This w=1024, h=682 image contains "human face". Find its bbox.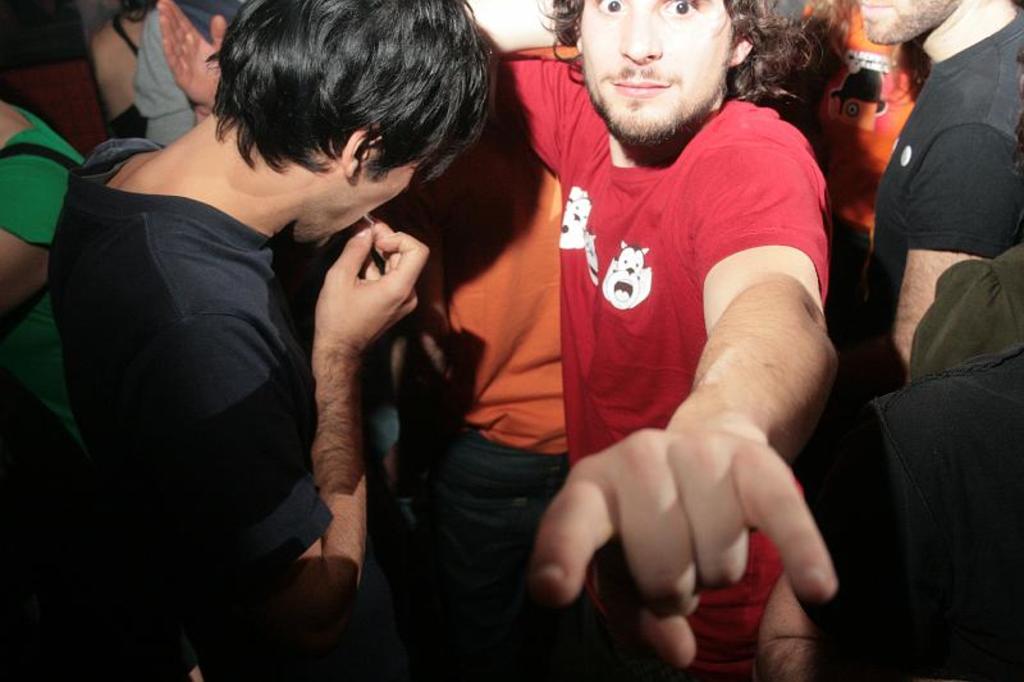
box(581, 0, 732, 141).
